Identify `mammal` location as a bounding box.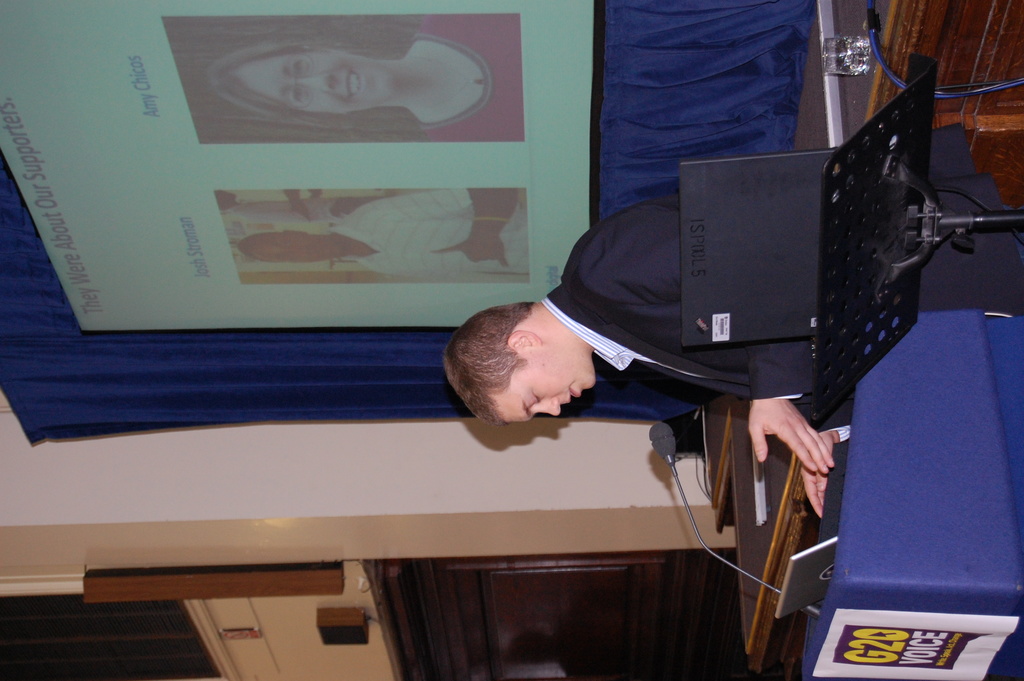
(438, 183, 1023, 518).
